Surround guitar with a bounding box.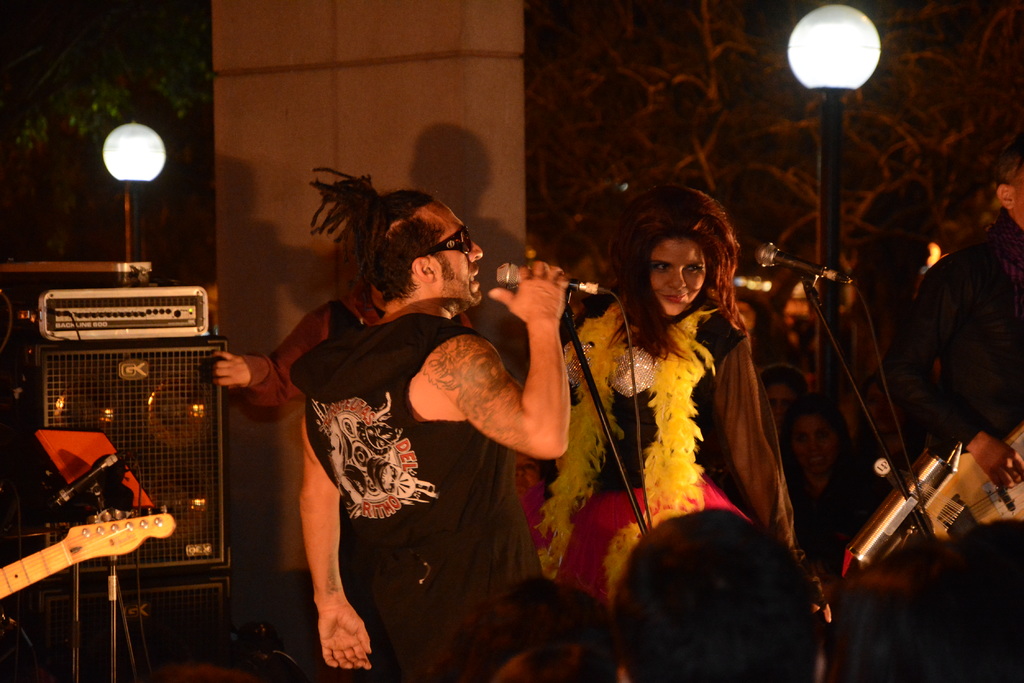
<bbox>0, 504, 169, 605</bbox>.
